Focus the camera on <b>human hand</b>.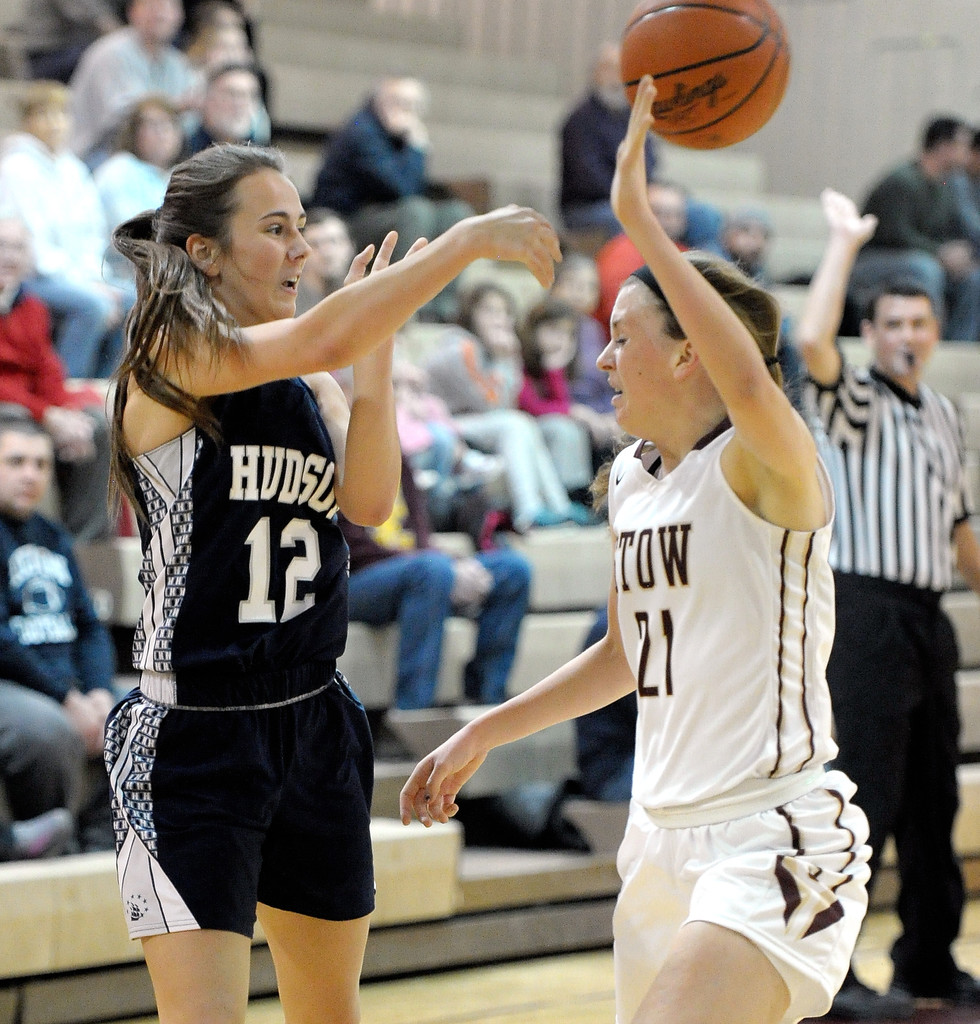
Focus region: [60, 683, 102, 755].
